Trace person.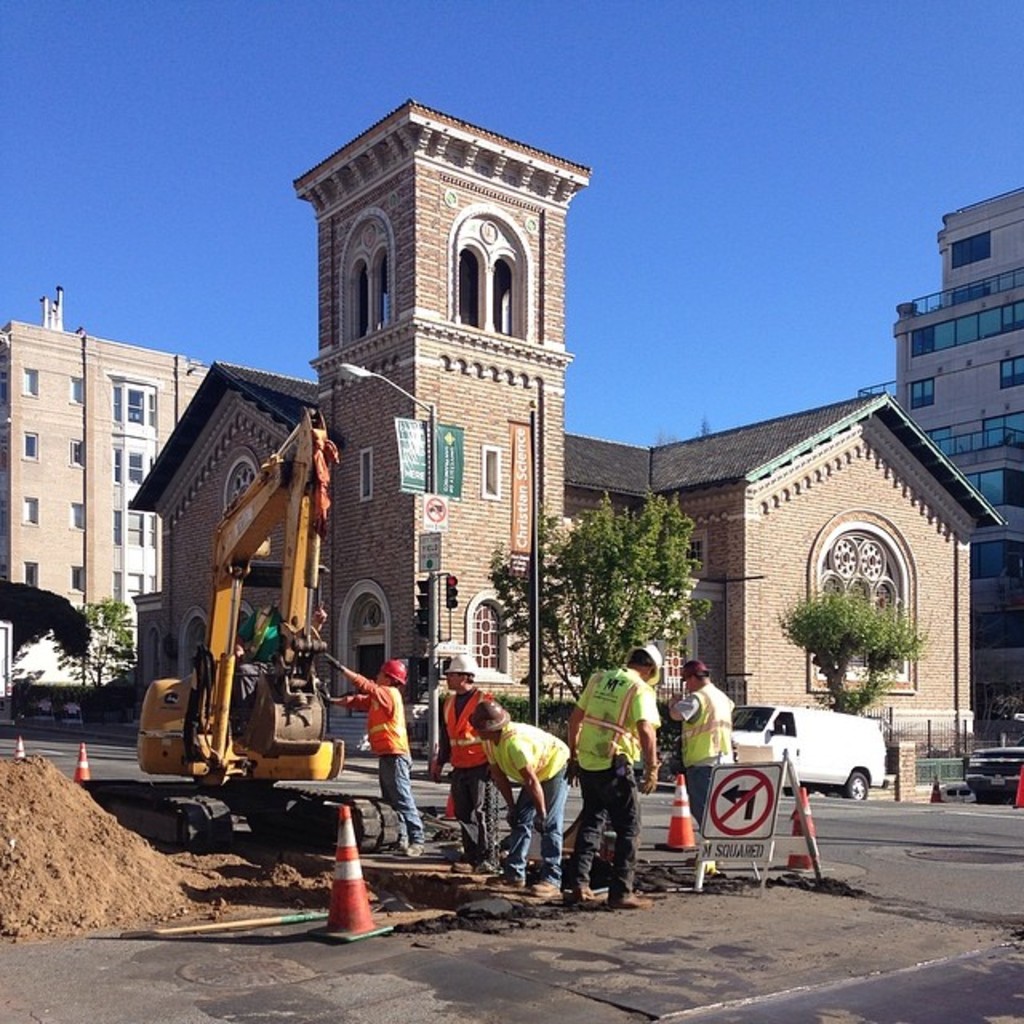
Traced to 427, 651, 499, 877.
